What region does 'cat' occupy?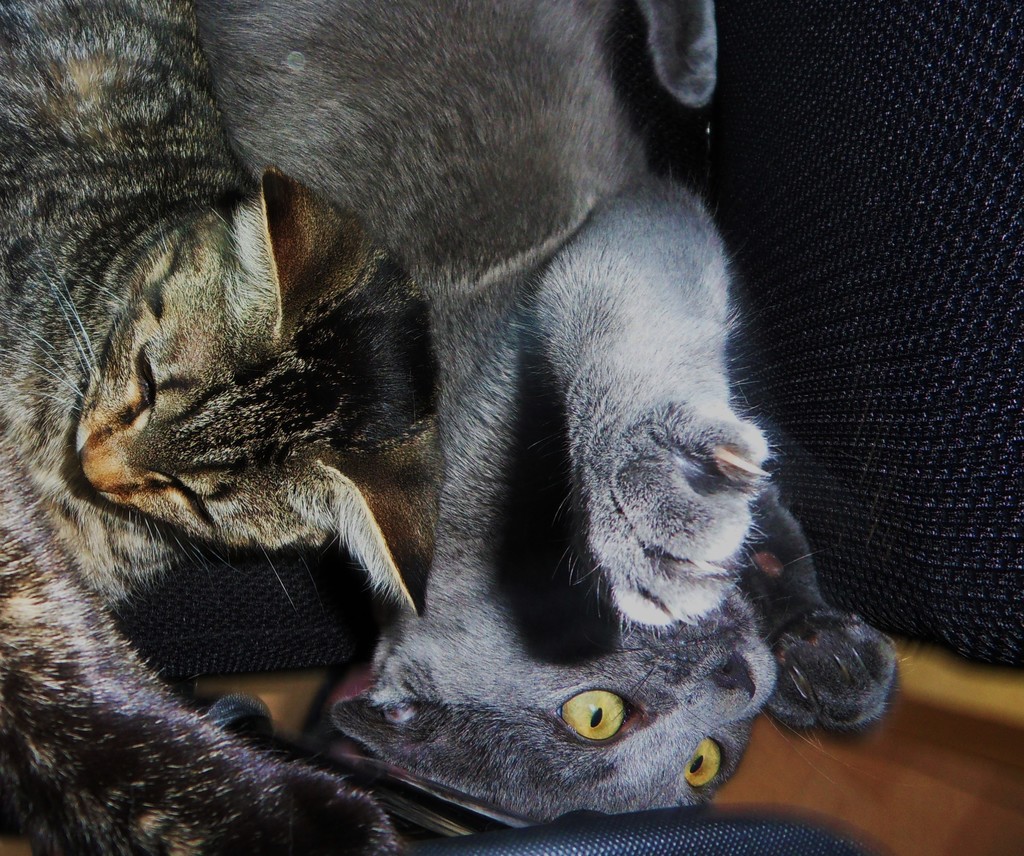
<region>0, 8, 441, 855</region>.
